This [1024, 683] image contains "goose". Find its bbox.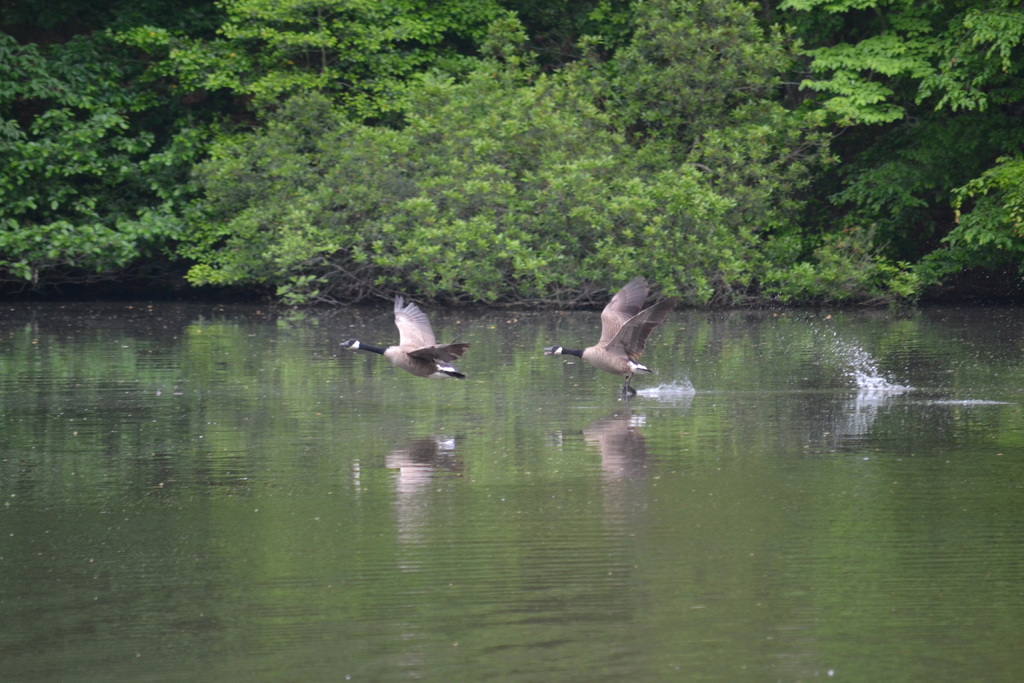
box(343, 289, 463, 379).
